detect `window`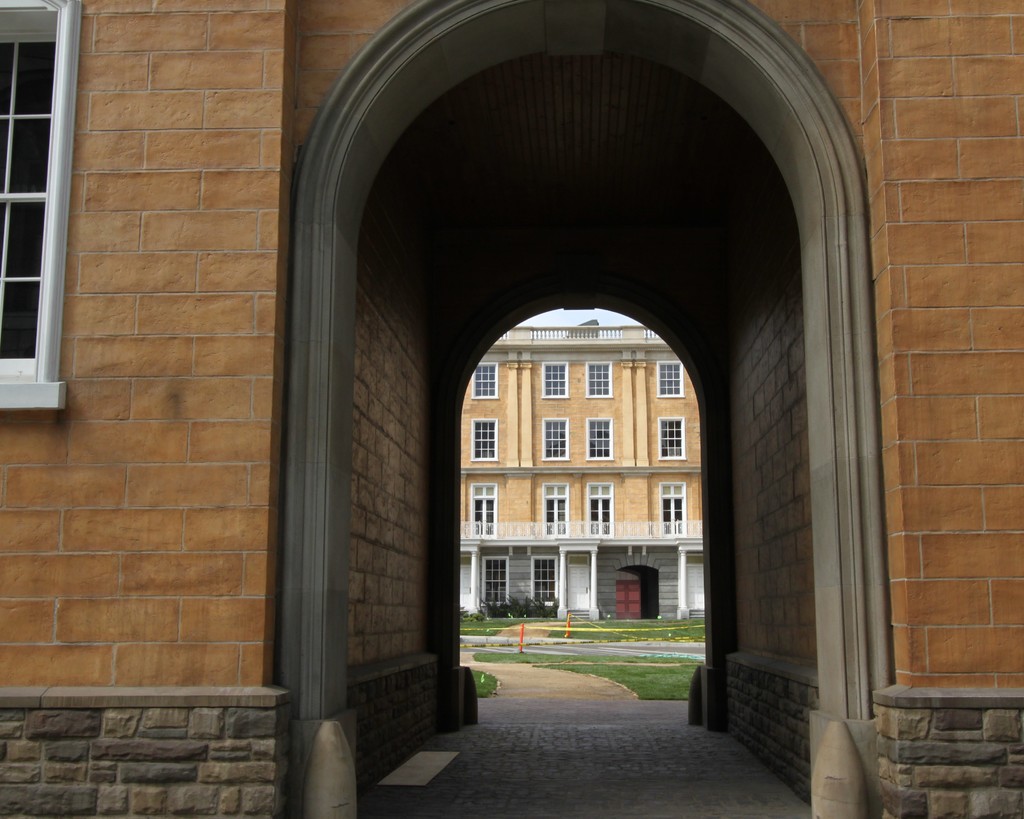
{"left": 0, "top": 0, "right": 81, "bottom": 411}
